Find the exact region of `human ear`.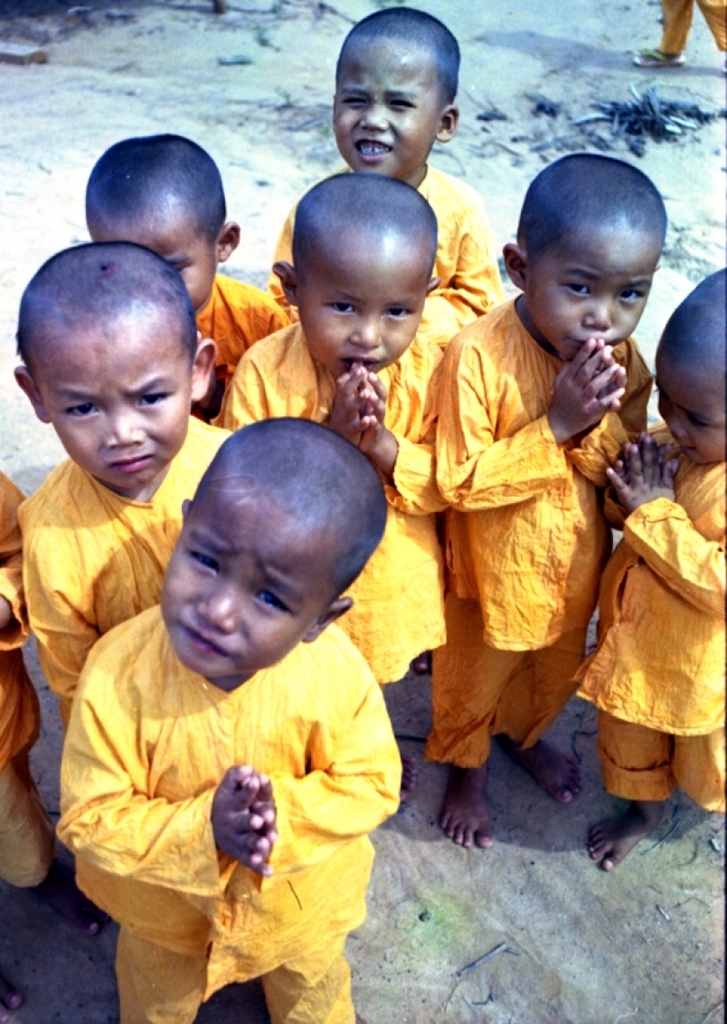
Exact region: bbox=[435, 101, 457, 142].
